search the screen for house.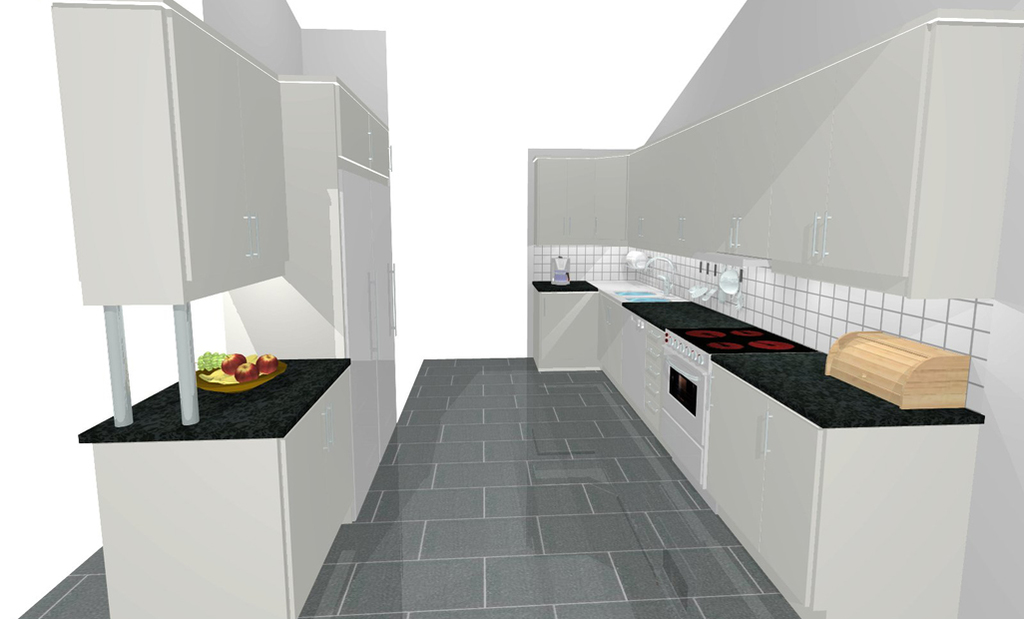
Found at pyautogui.locateOnScreen(0, 0, 1023, 610).
